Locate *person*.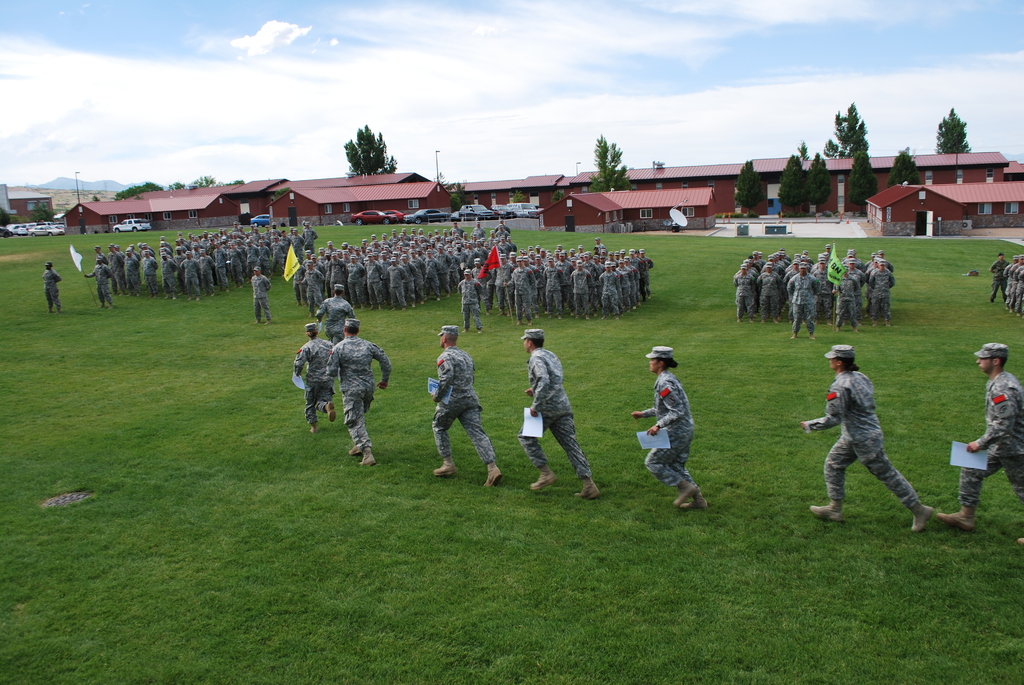
Bounding box: {"x1": 291, "y1": 322, "x2": 340, "y2": 437}.
